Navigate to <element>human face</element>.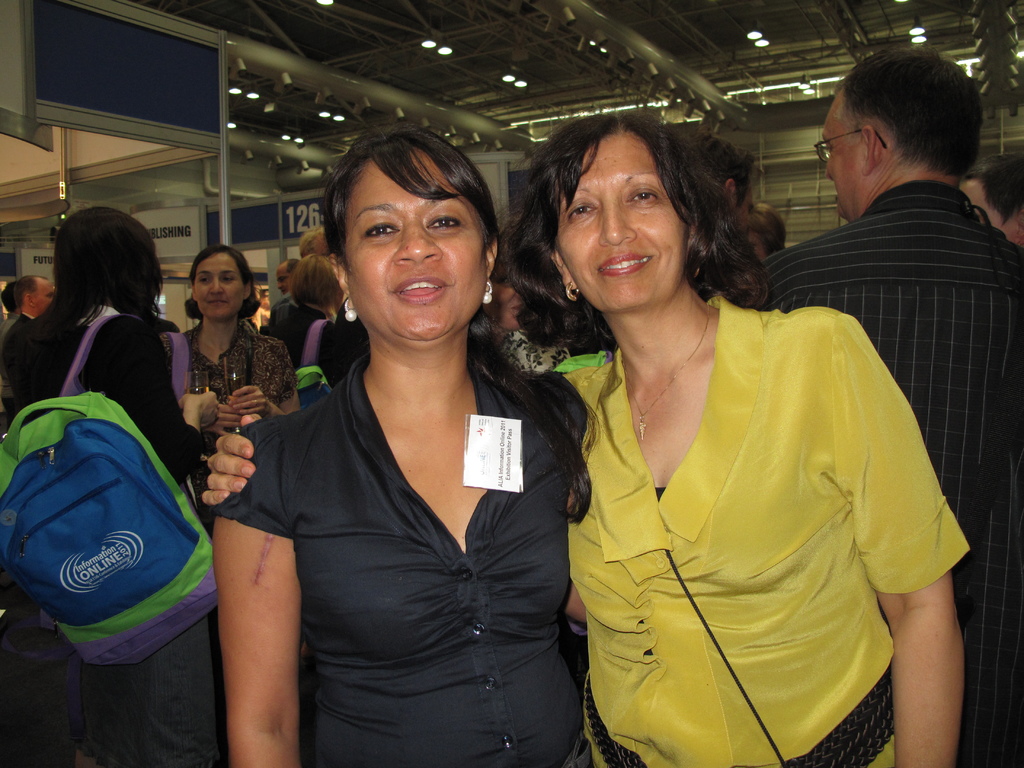
Navigation target: Rect(554, 130, 683, 311).
